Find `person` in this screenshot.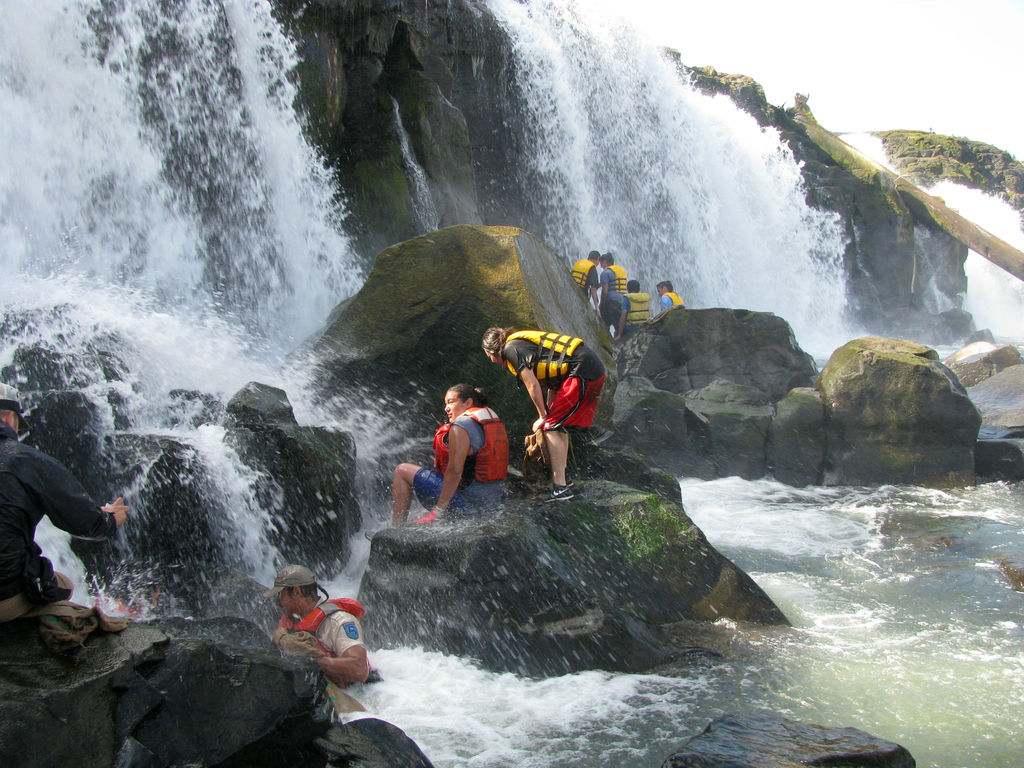
The bounding box for `person` is box(99, 586, 162, 626).
